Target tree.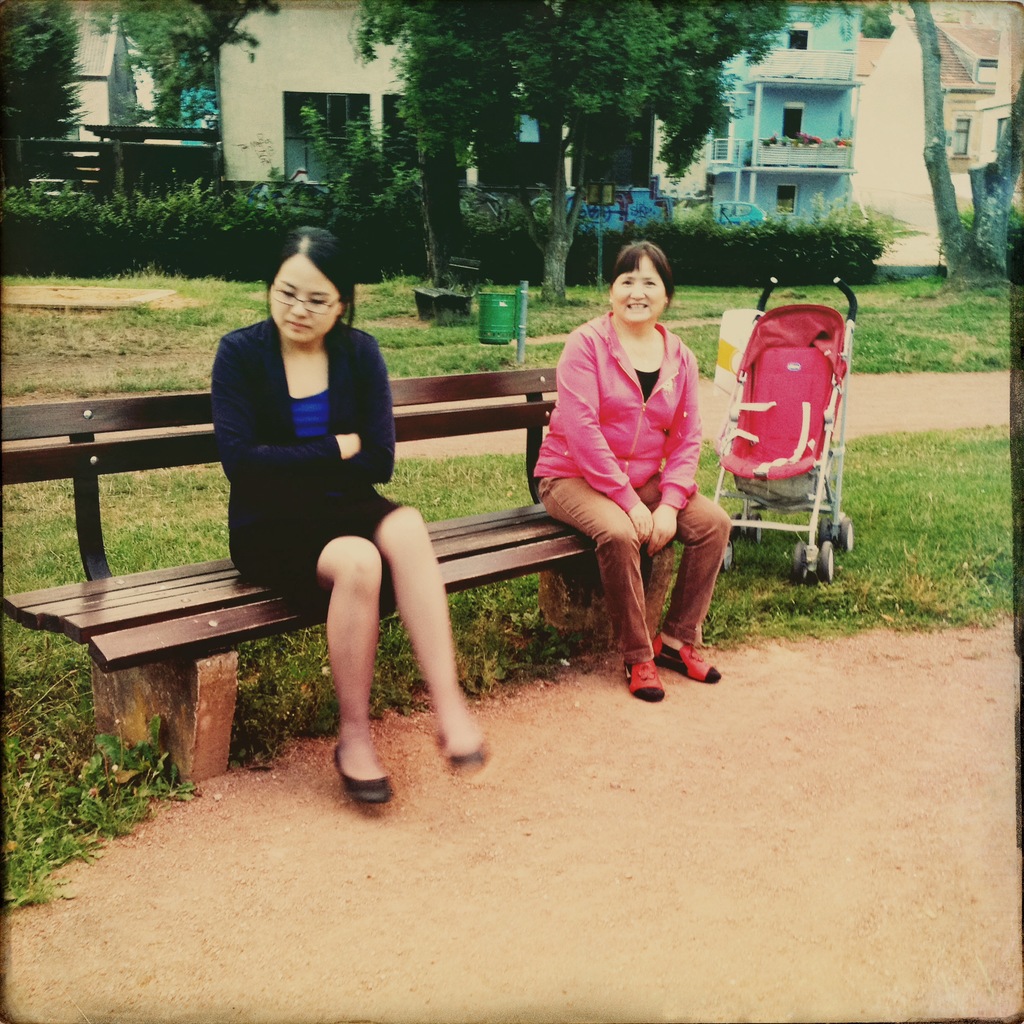
Target region: locate(899, 0, 1023, 286).
